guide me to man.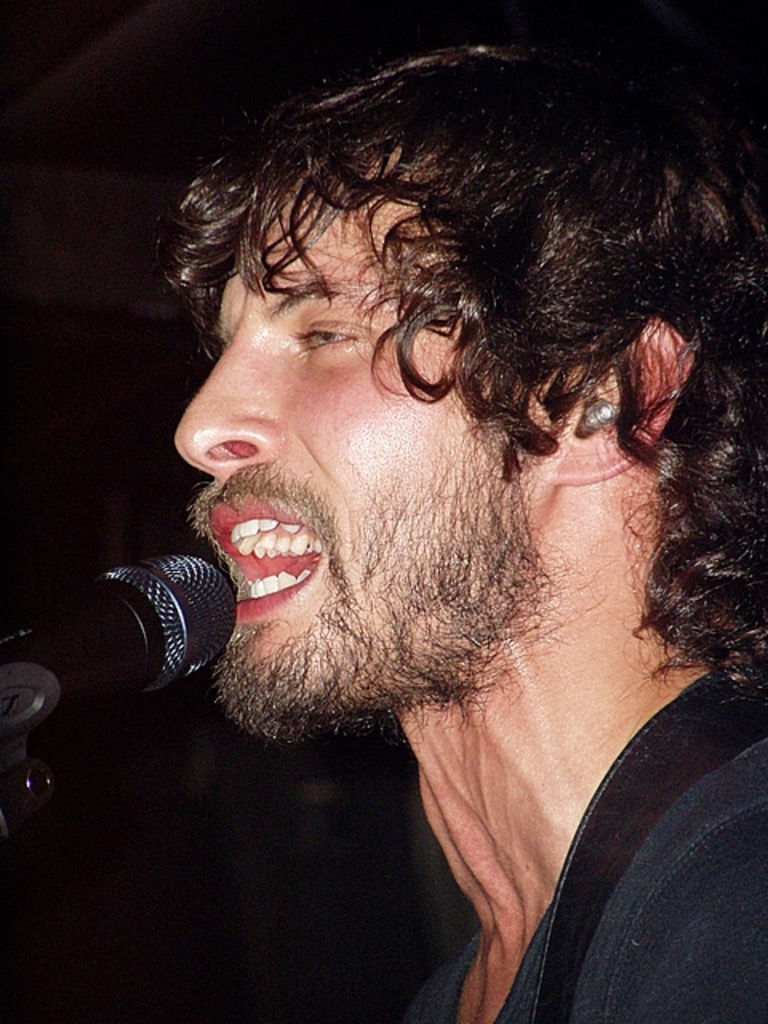
Guidance: locate(61, 8, 767, 1022).
